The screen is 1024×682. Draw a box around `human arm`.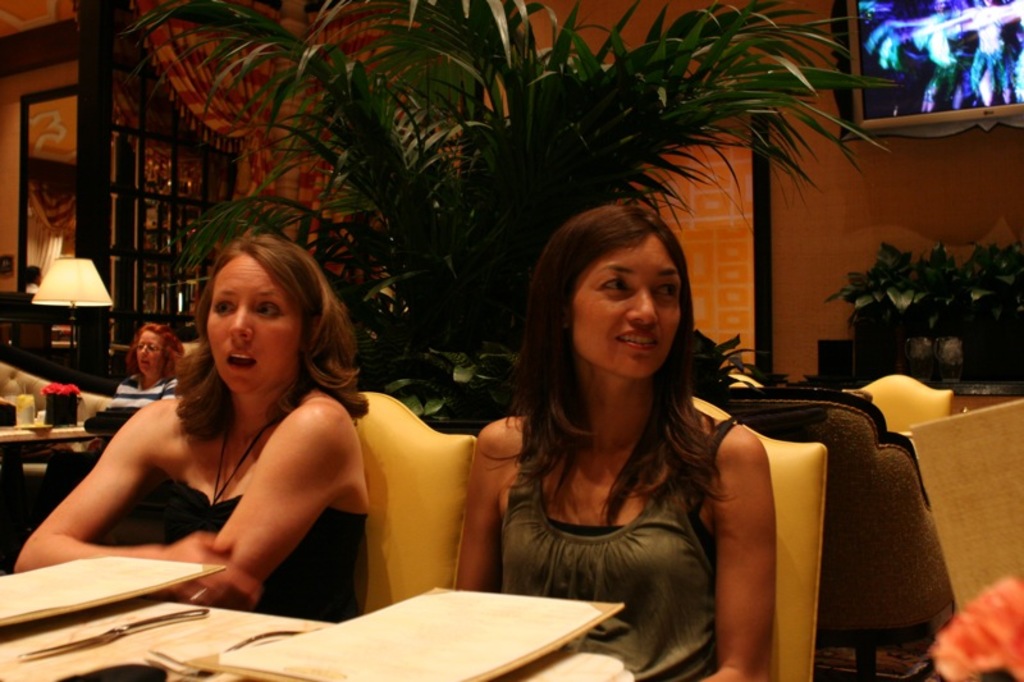
[699, 430, 769, 681].
